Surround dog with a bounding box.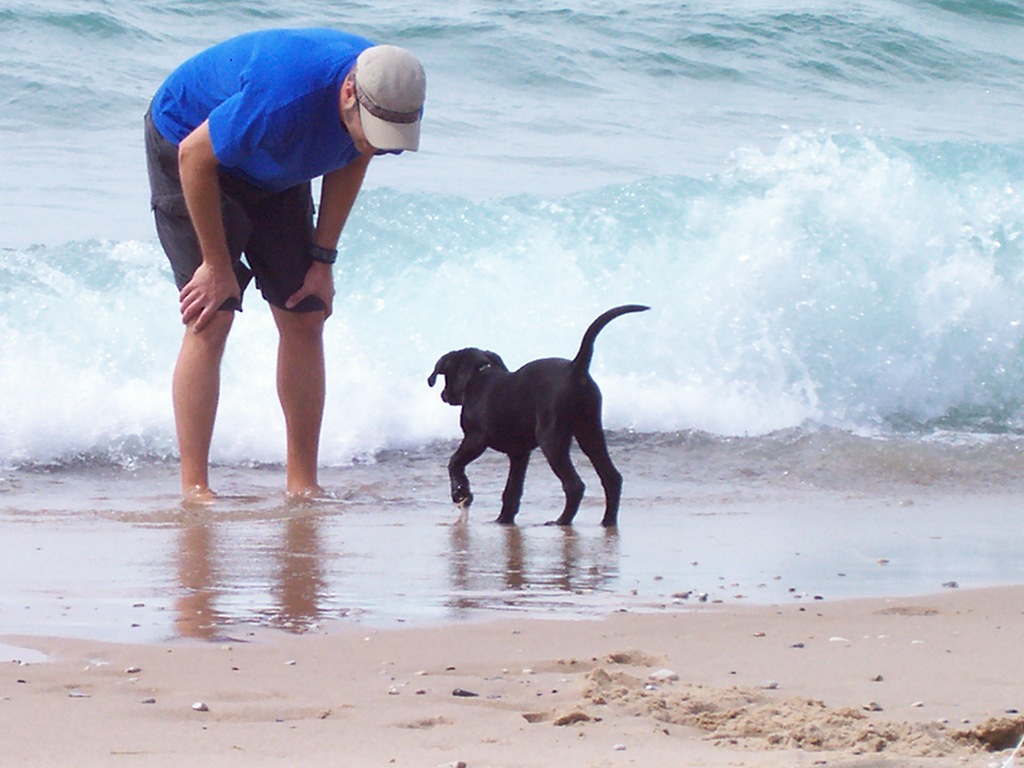
(428, 307, 650, 526).
